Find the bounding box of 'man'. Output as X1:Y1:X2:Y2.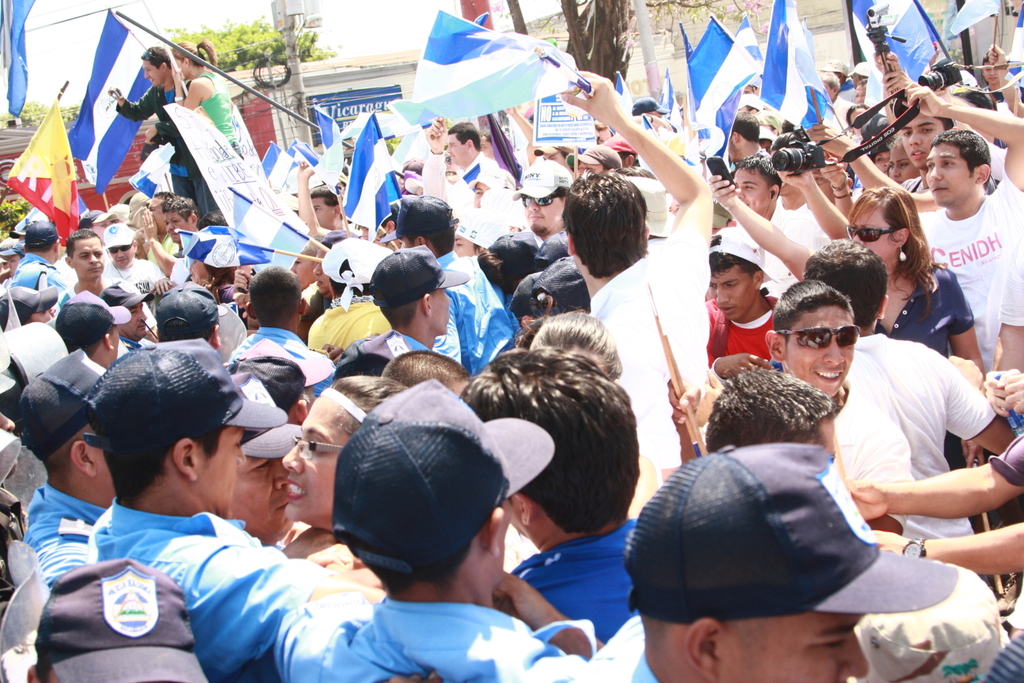
87:341:346:682.
